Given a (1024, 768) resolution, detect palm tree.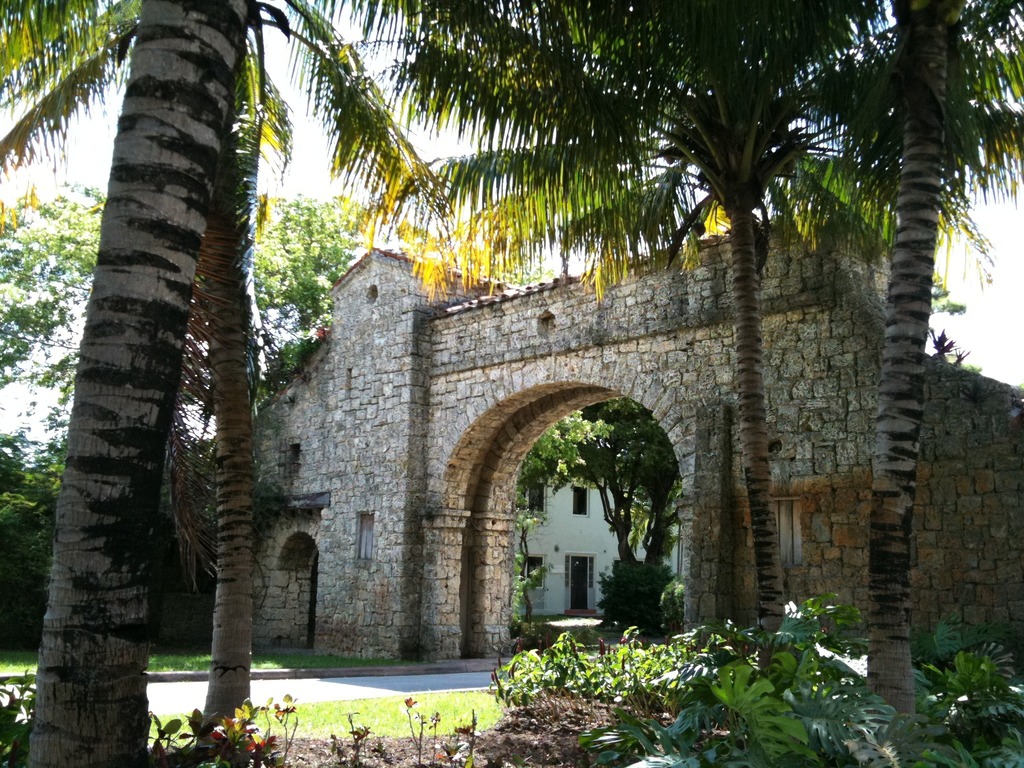
crop(147, 24, 278, 728).
